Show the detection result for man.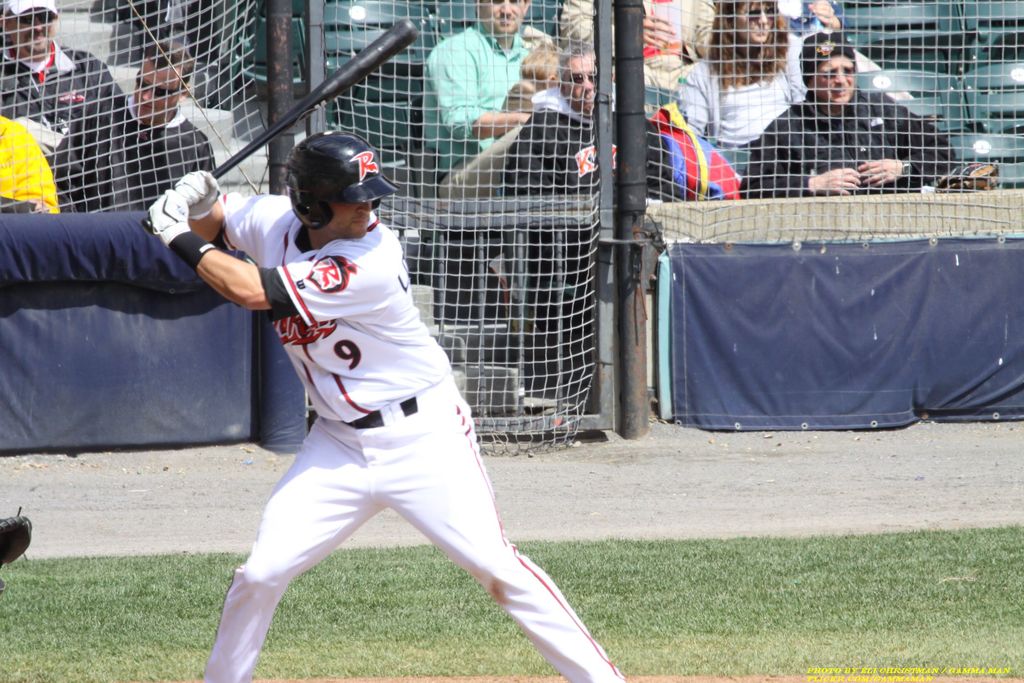
[422, 0, 556, 197].
